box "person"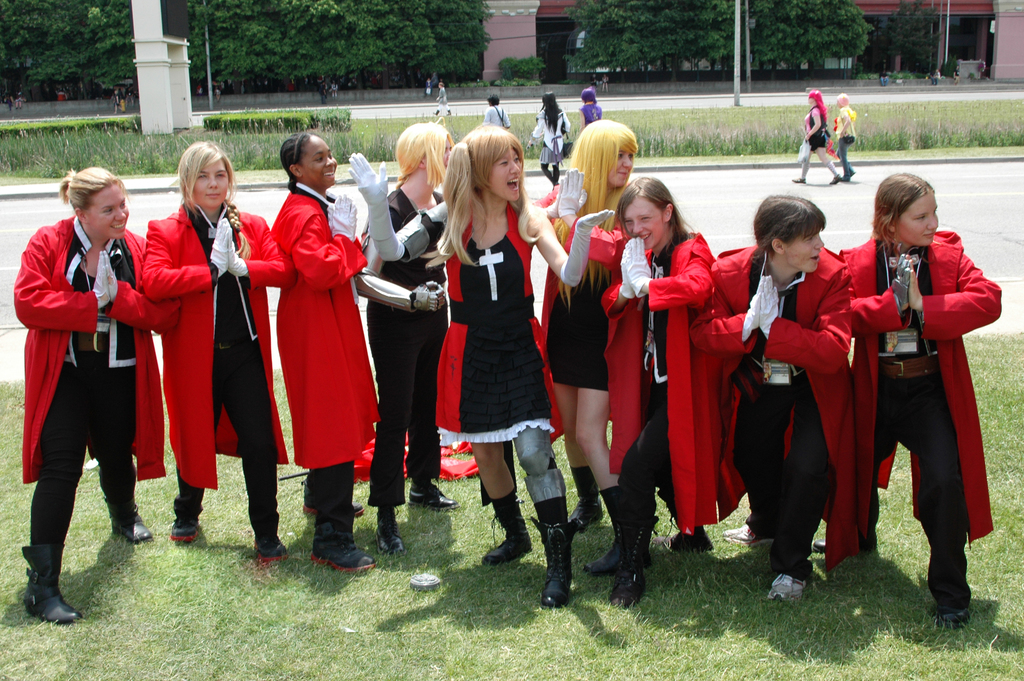
Rect(6, 92, 15, 110)
